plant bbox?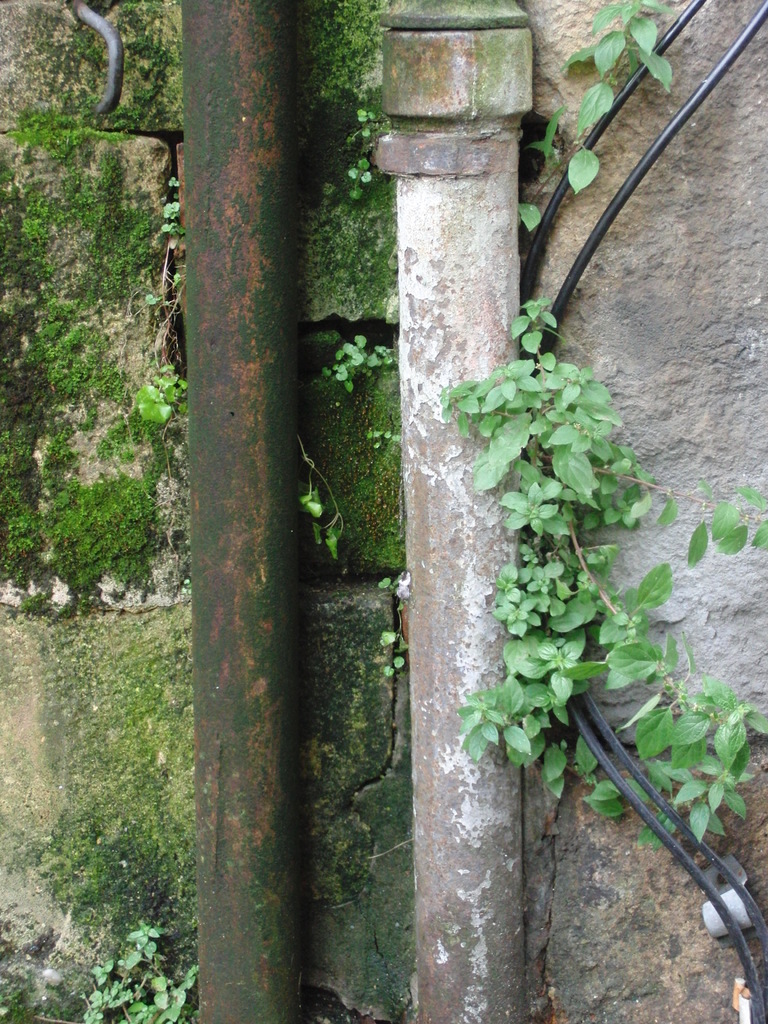
region(323, 328, 398, 389)
